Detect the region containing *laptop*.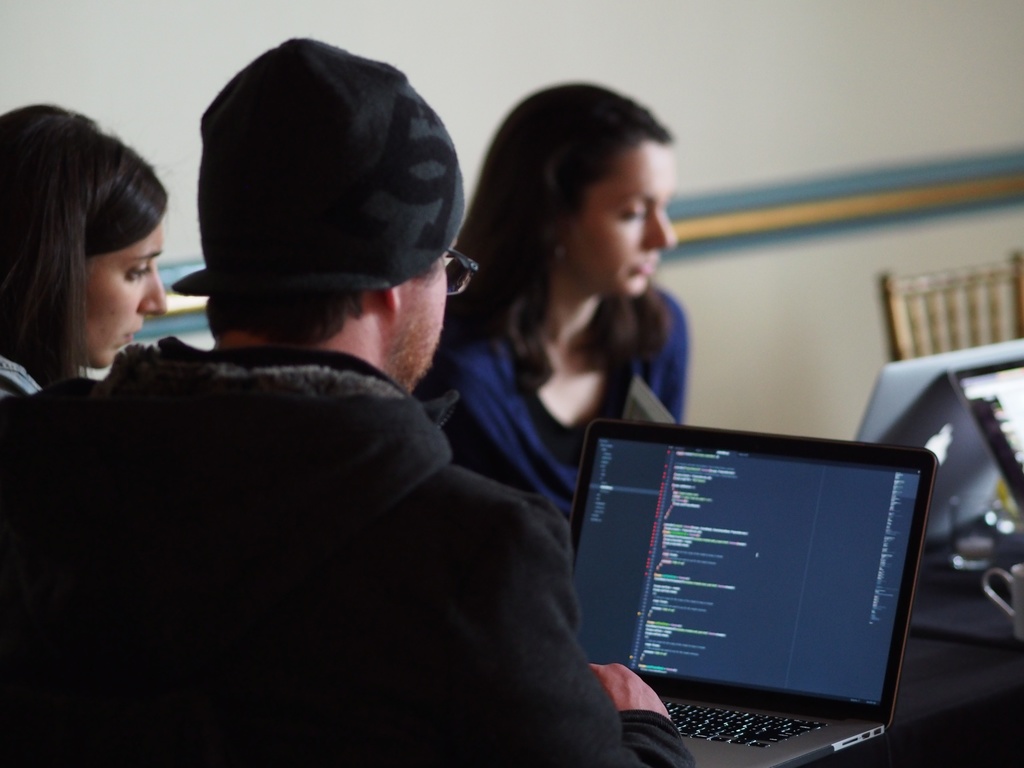
crop(848, 333, 1023, 548).
